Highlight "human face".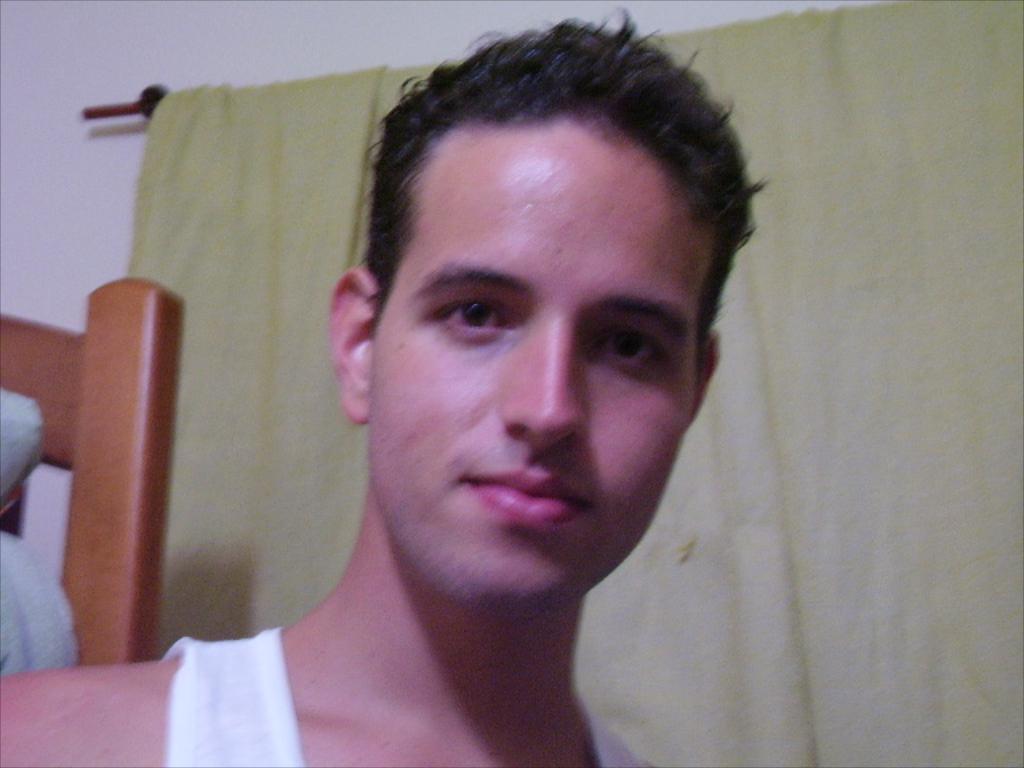
Highlighted region: locate(365, 114, 699, 606).
